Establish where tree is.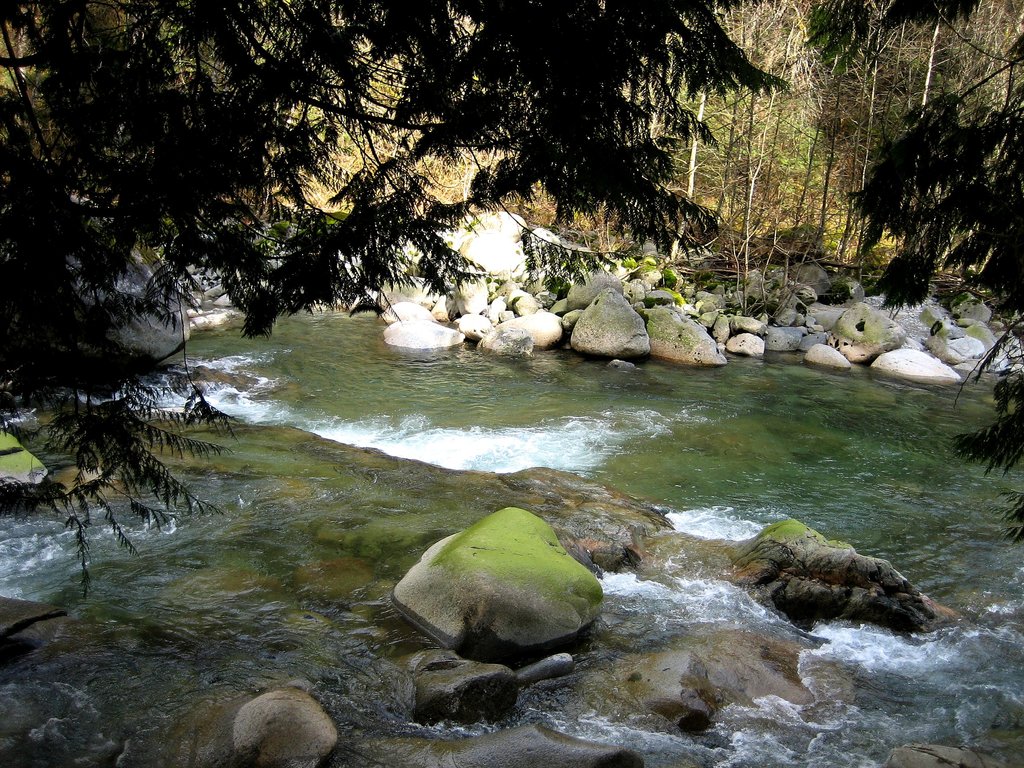
Established at locate(808, 0, 1023, 538).
